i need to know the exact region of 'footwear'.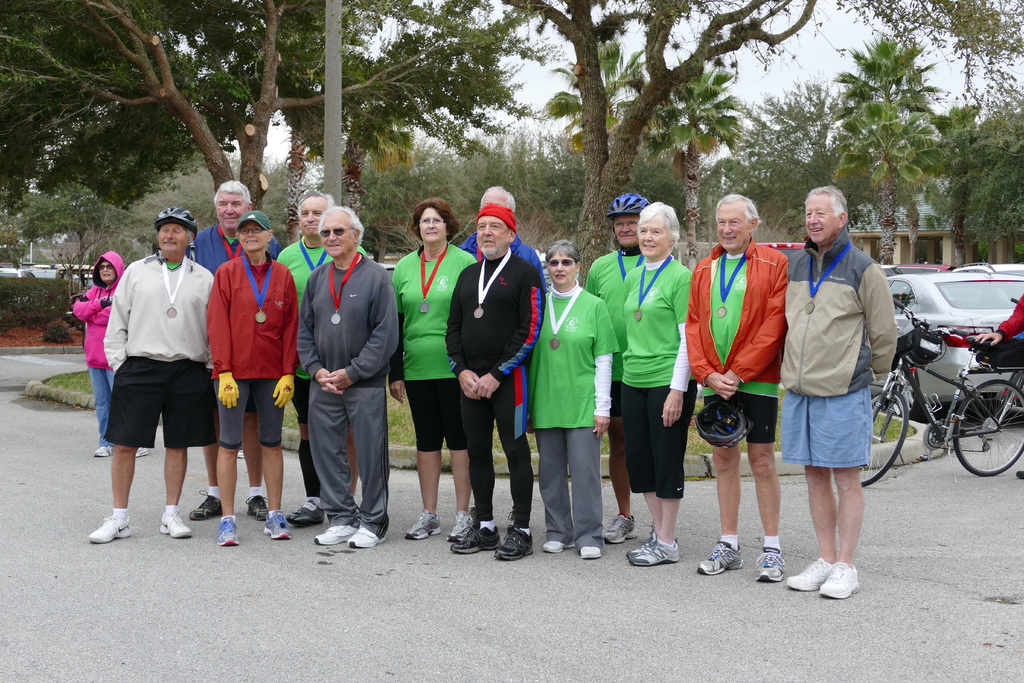
Region: region(286, 502, 321, 531).
